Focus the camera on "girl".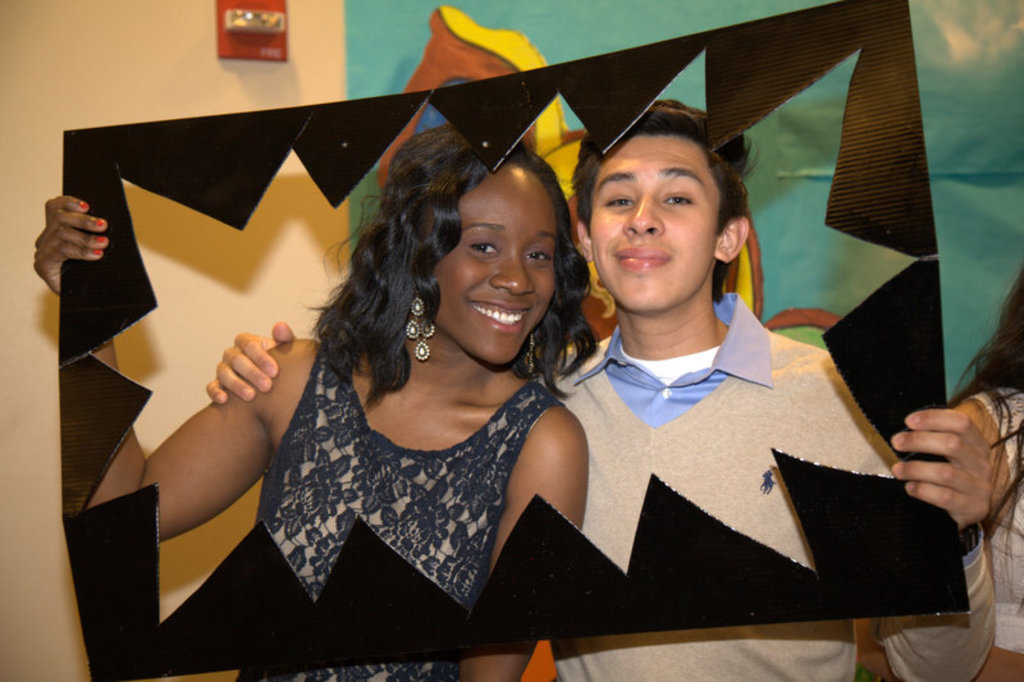
Focus region: region(27, 120, 613, 681).
